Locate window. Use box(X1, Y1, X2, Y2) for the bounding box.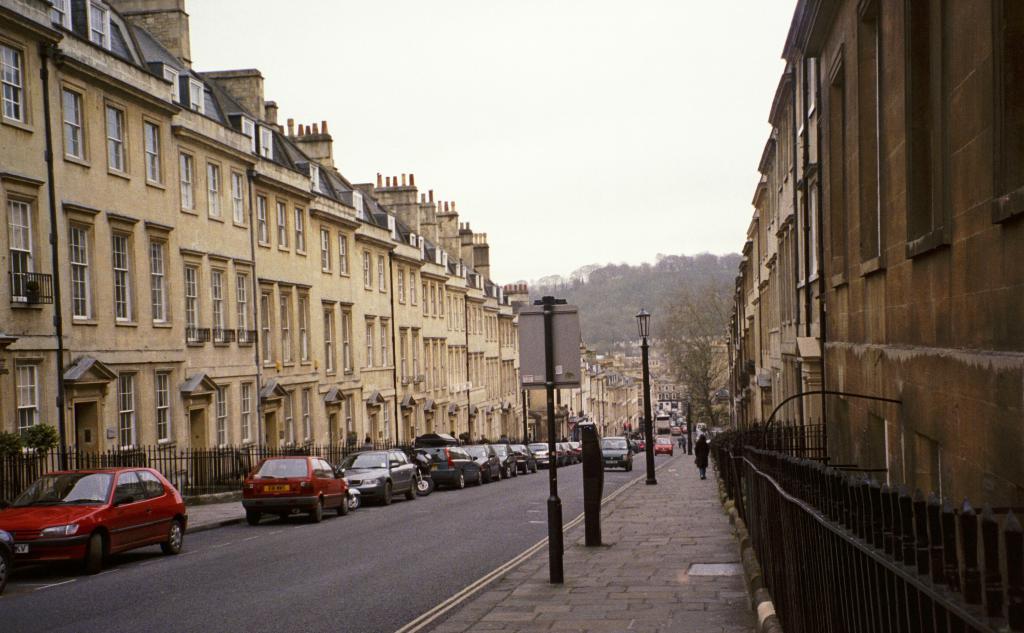
box(335, 300, 353, 374).
